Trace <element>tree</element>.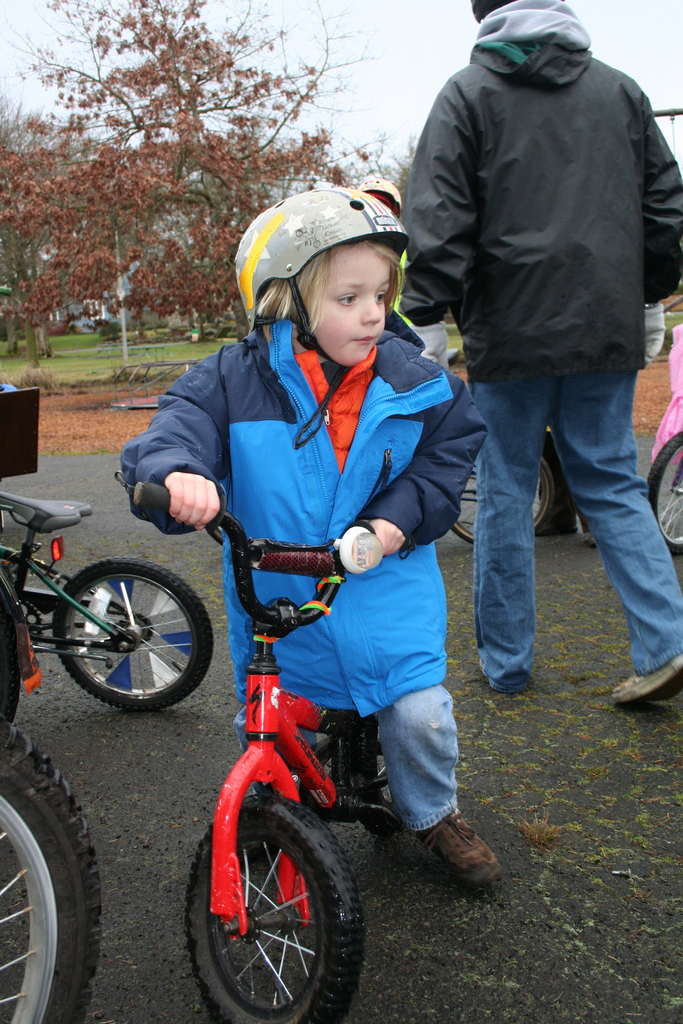
Traced to <box>0,95,110,374</box>.
